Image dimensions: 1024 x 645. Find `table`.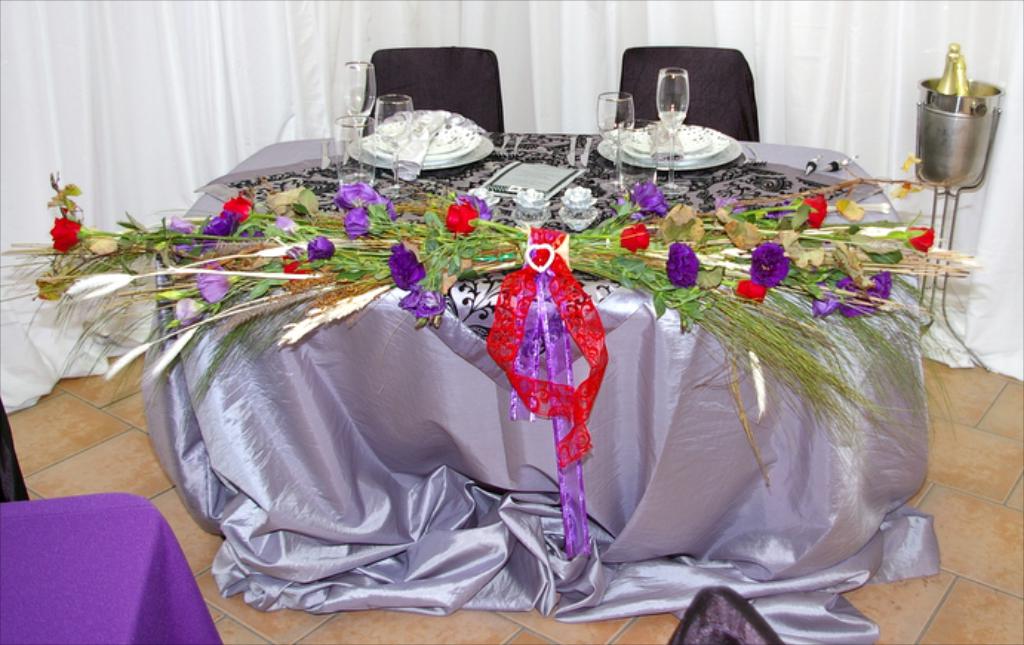
<box>136,129,938,563</box>.
